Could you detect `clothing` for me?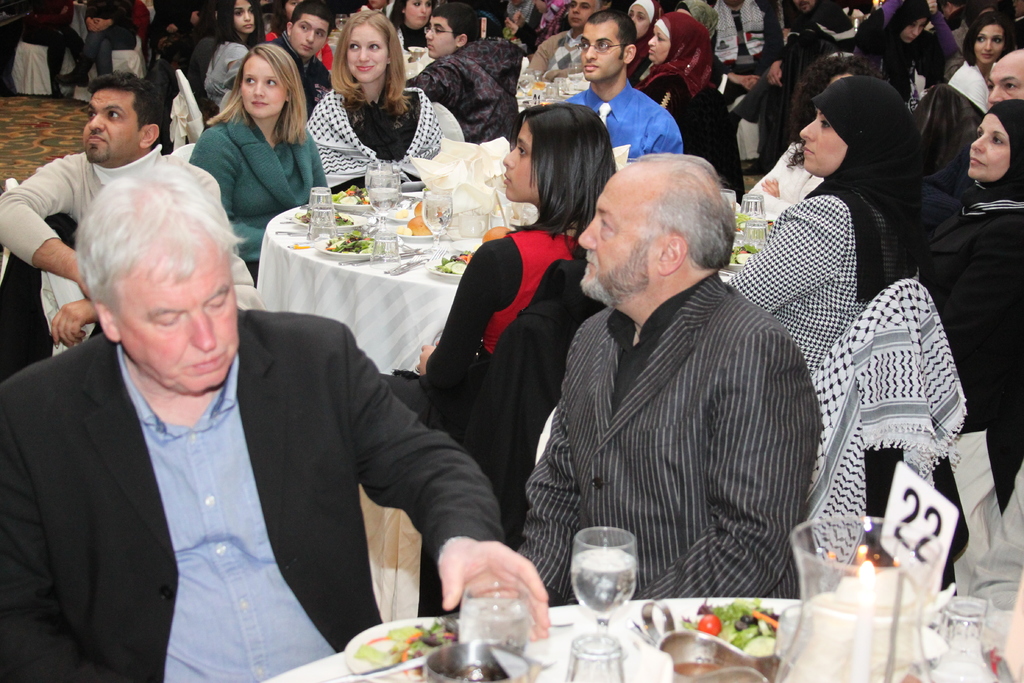
Detection result: pyautogui.locateOnScreen(908, 19, 970, 70).
